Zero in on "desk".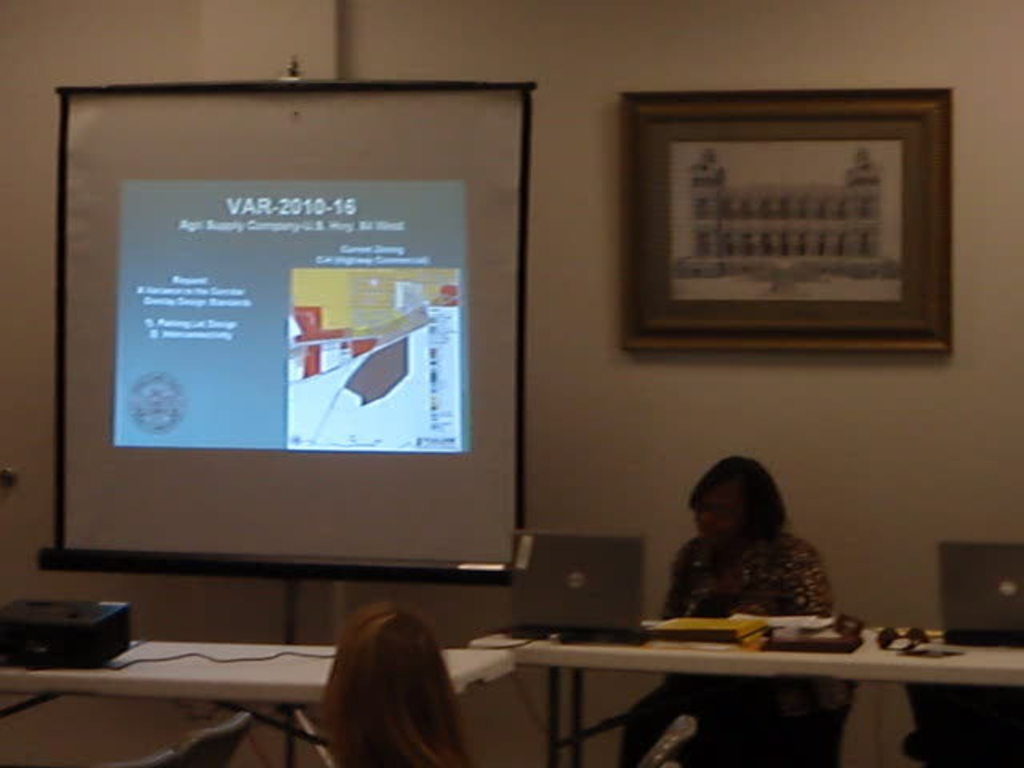
Zeroed in: rect(504, 626, 1022, 766).
